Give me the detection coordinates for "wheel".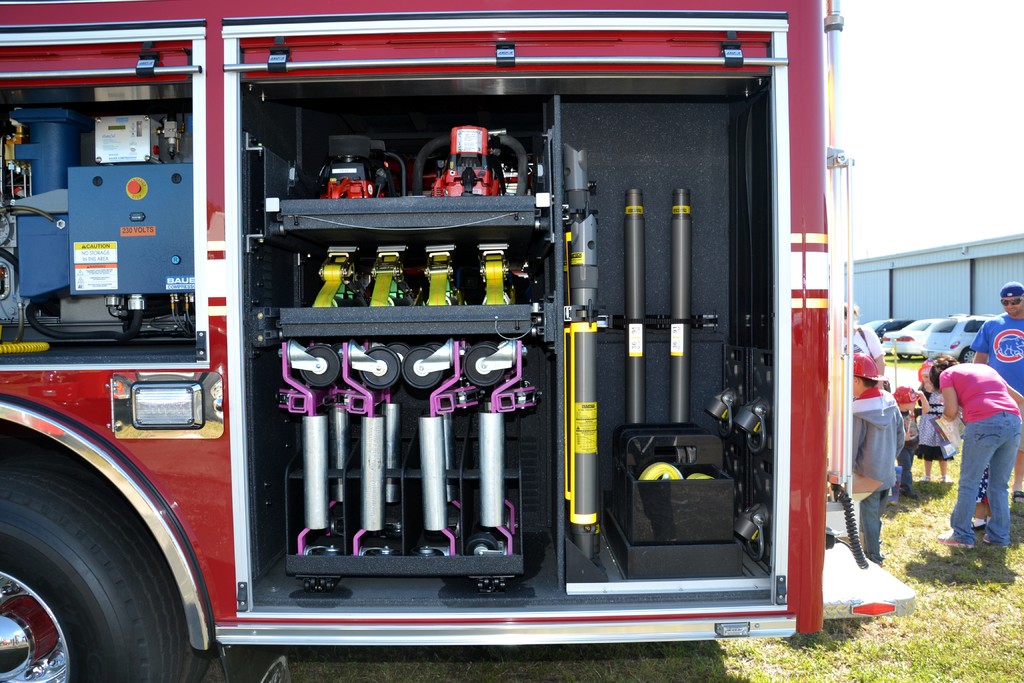
l=17, t=465, r=187, b=681.
